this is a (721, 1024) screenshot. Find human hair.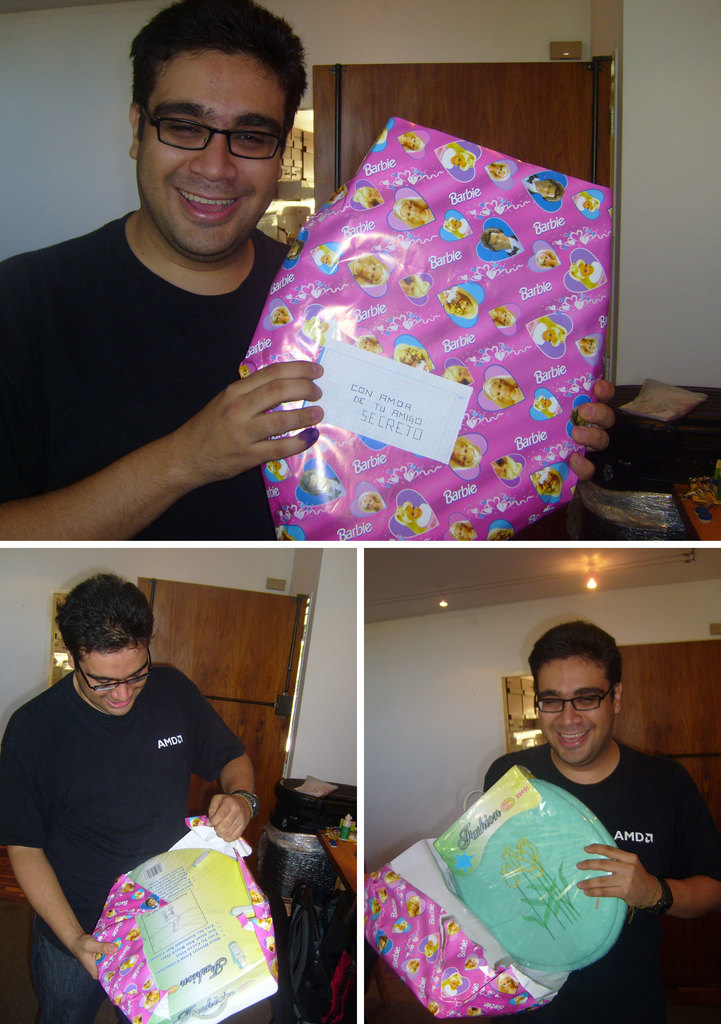
Bounding box: <region>537, 248, 555, 269</region>.
